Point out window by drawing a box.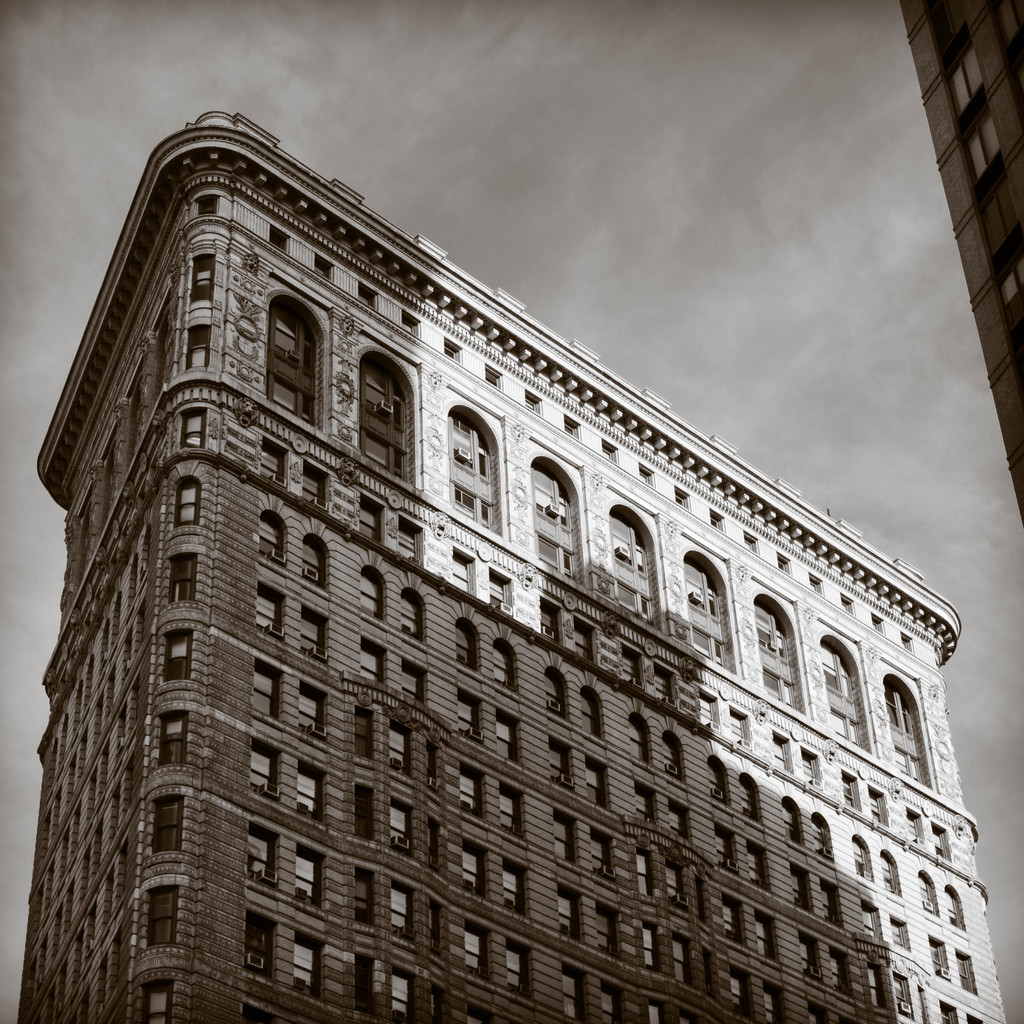
x1=824 y1=942 x2=848 y2=998.
